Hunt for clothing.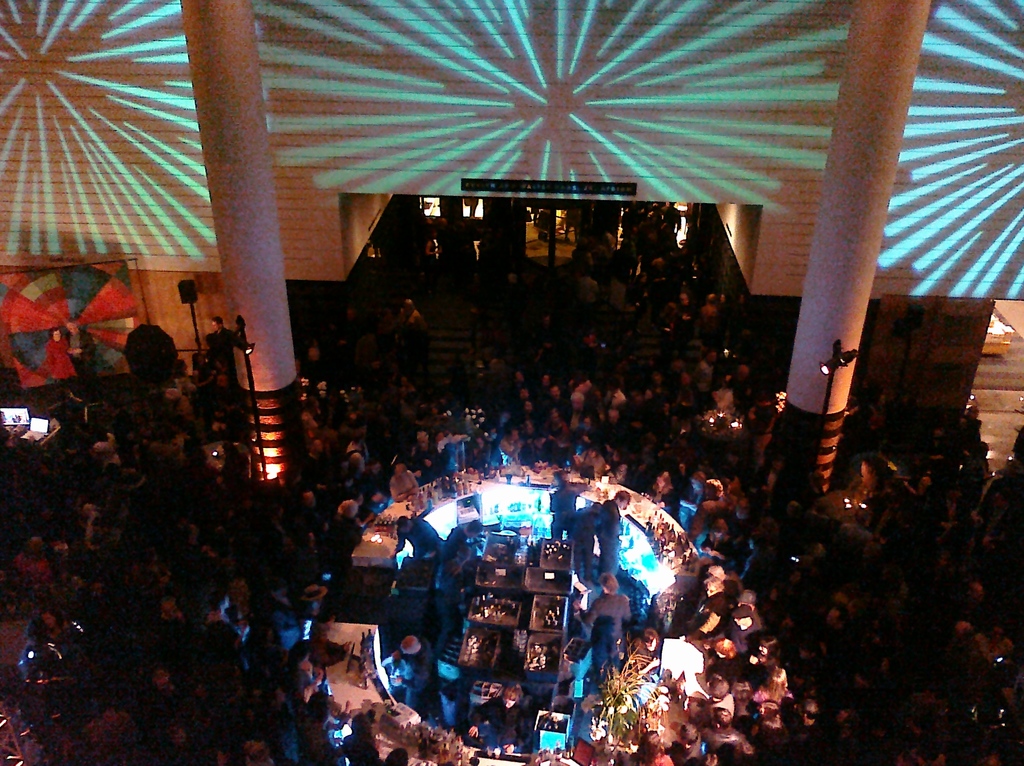
Hunted down at 632, 747, 670, 765.
